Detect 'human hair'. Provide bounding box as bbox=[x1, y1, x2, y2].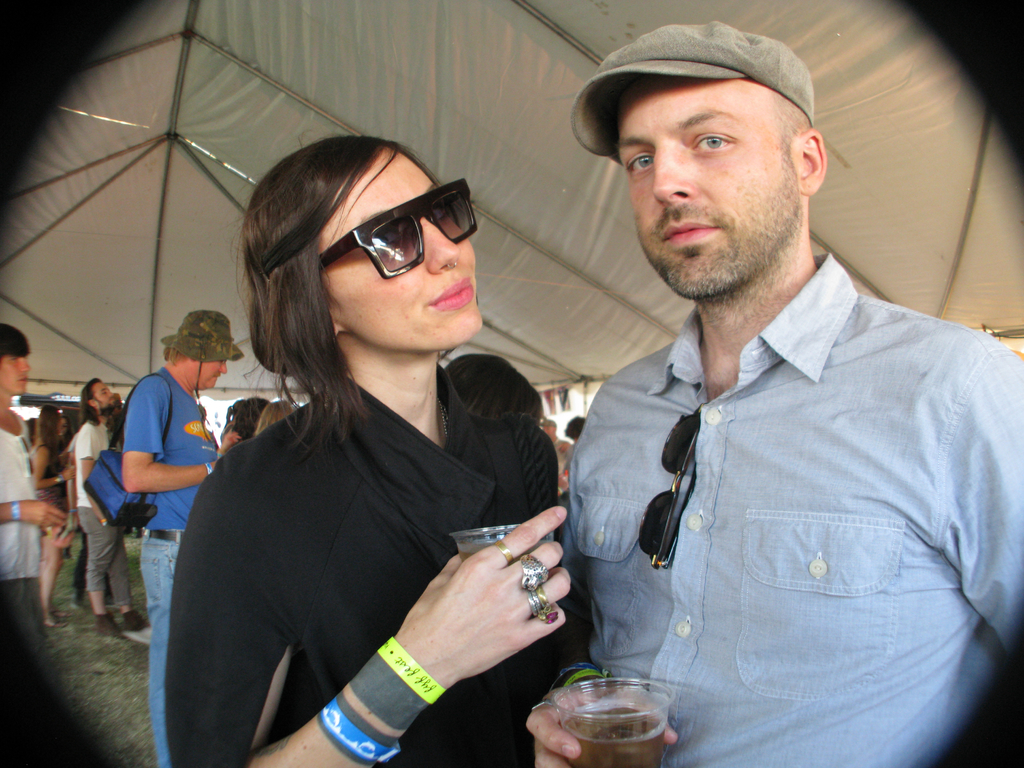
bbox=[227, 125, 451, 468].
